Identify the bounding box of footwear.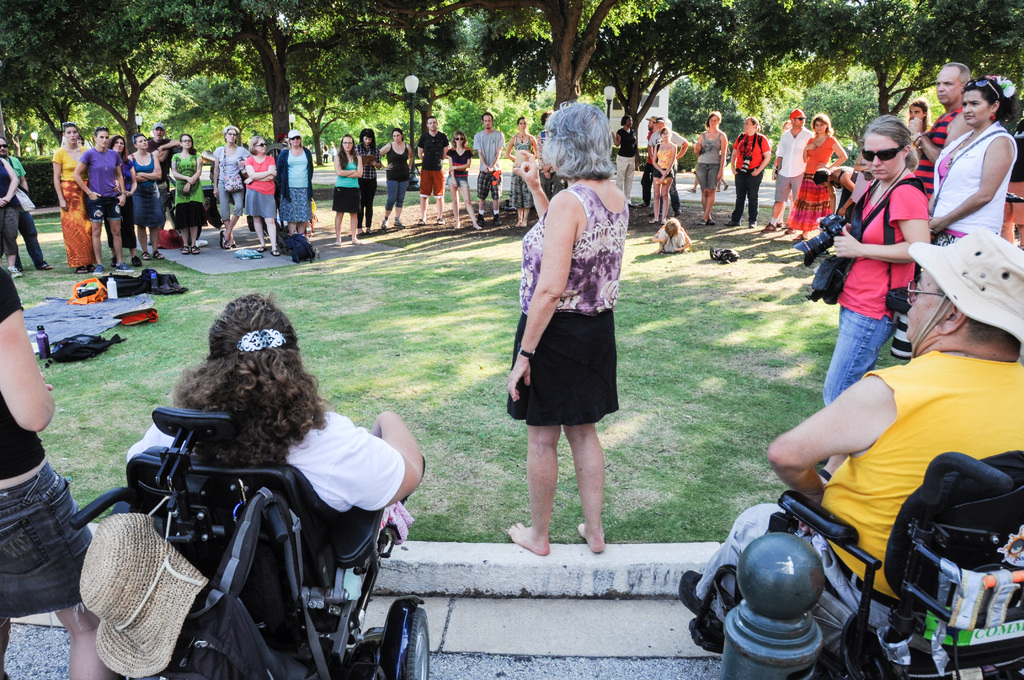
region(786, 223, 795, 234).
